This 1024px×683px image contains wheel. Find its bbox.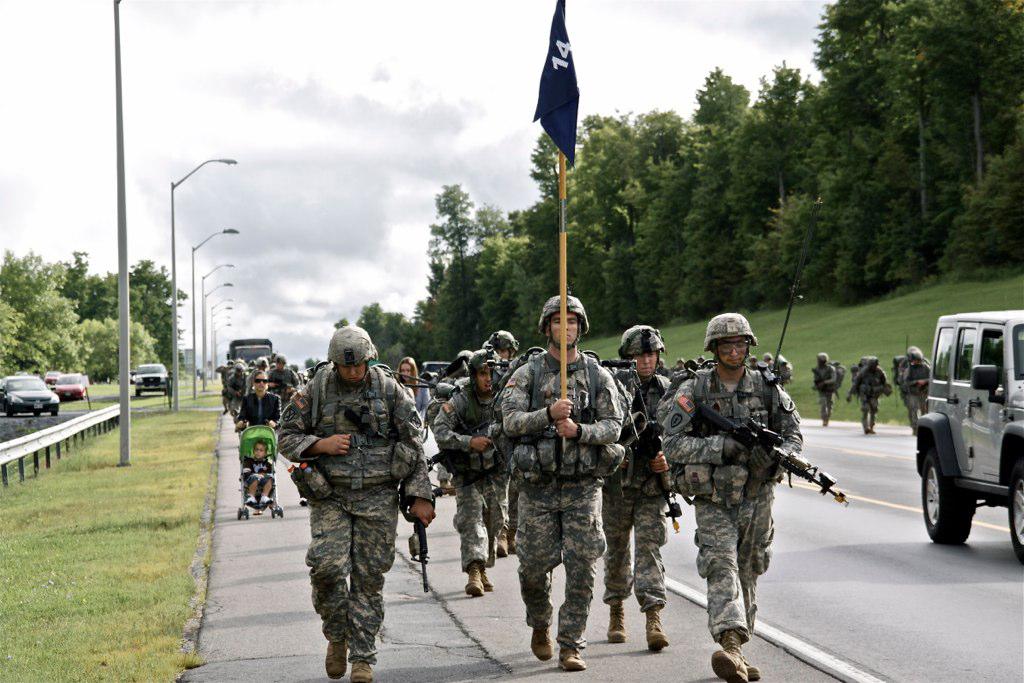
<bbox>916, 449, 975, 546</bbox>.
